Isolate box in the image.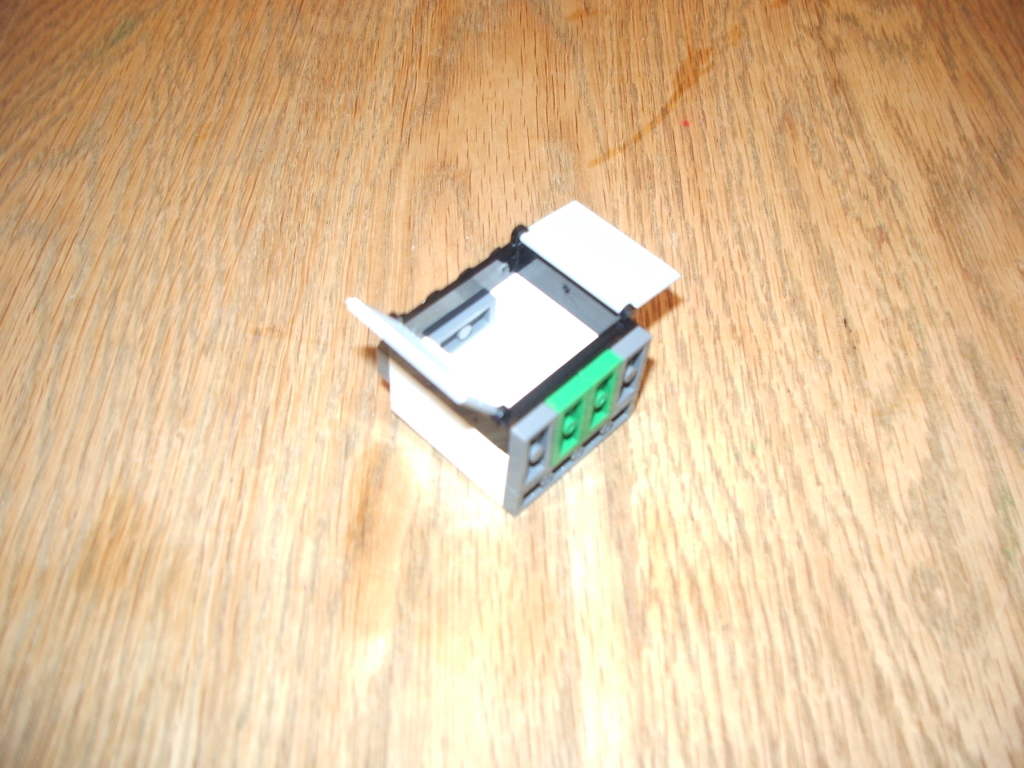
Isolated region: pyautogui.locateOnScreen(377, 251, 663, 509).
